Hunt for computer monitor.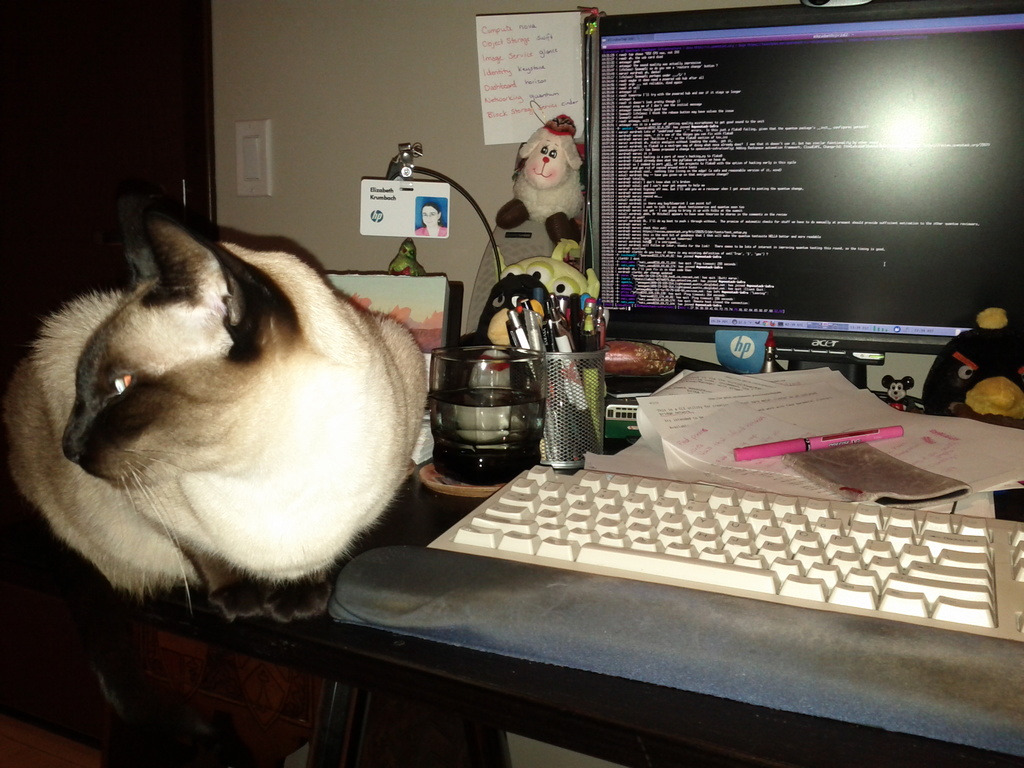
Hunted down at l=588, t=29, r=991, b=430.
